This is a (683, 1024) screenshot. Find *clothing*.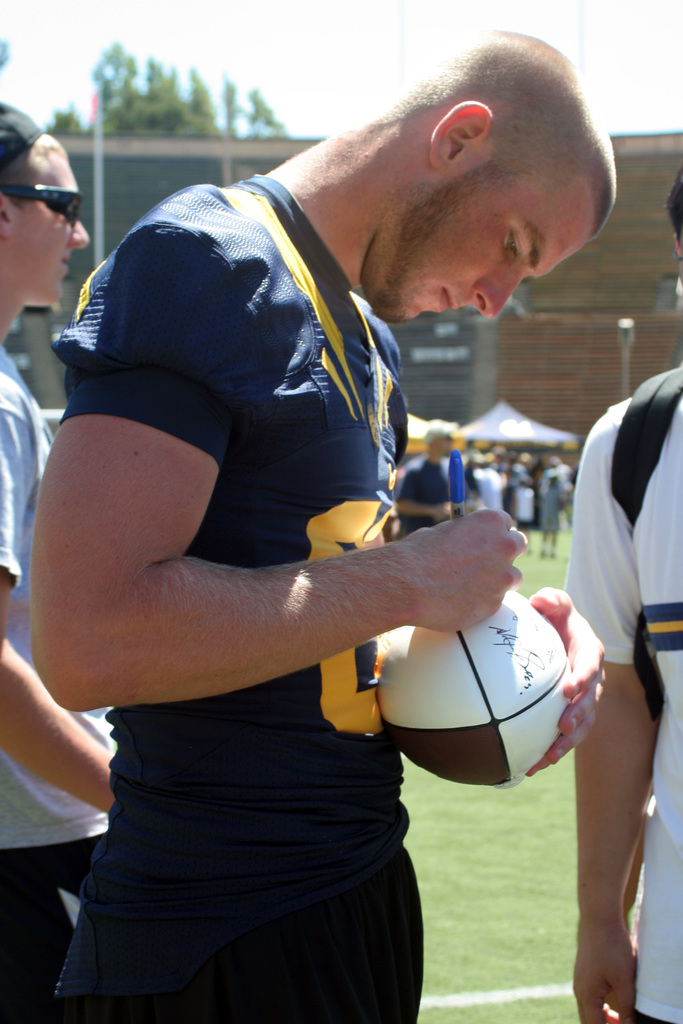
Bounding box: box=[395, 460, 452, 534].
